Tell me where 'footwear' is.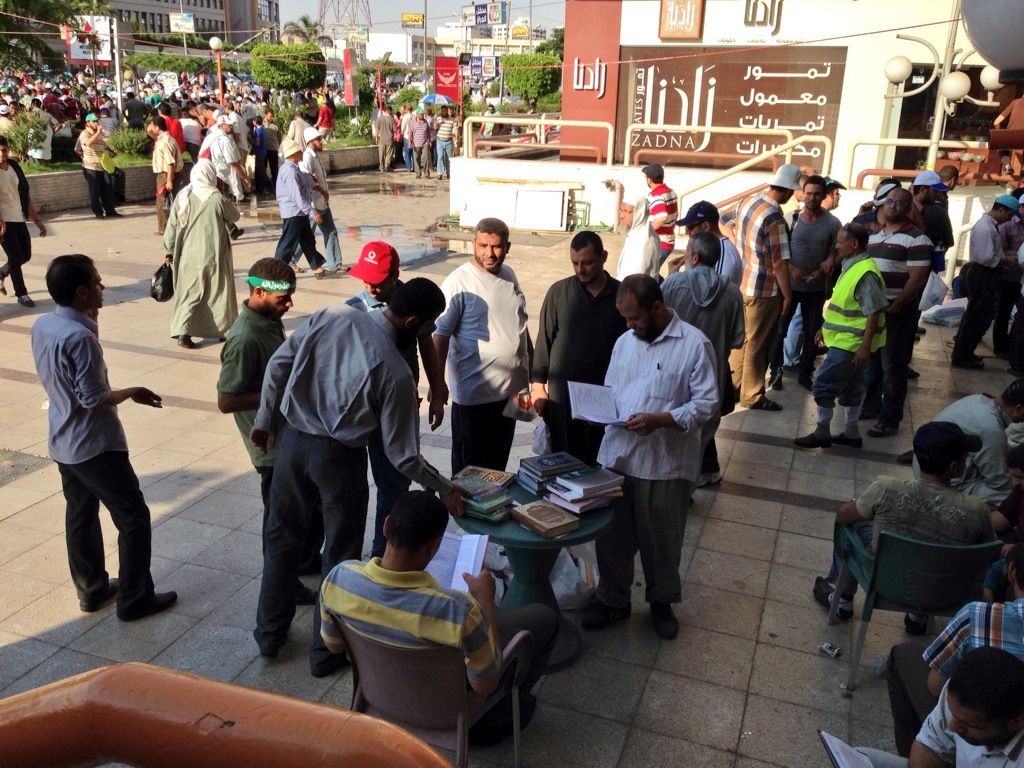
'footwear' is at {"x1": 16, "y1": 298, "x2": 29, "y2": 303}.
